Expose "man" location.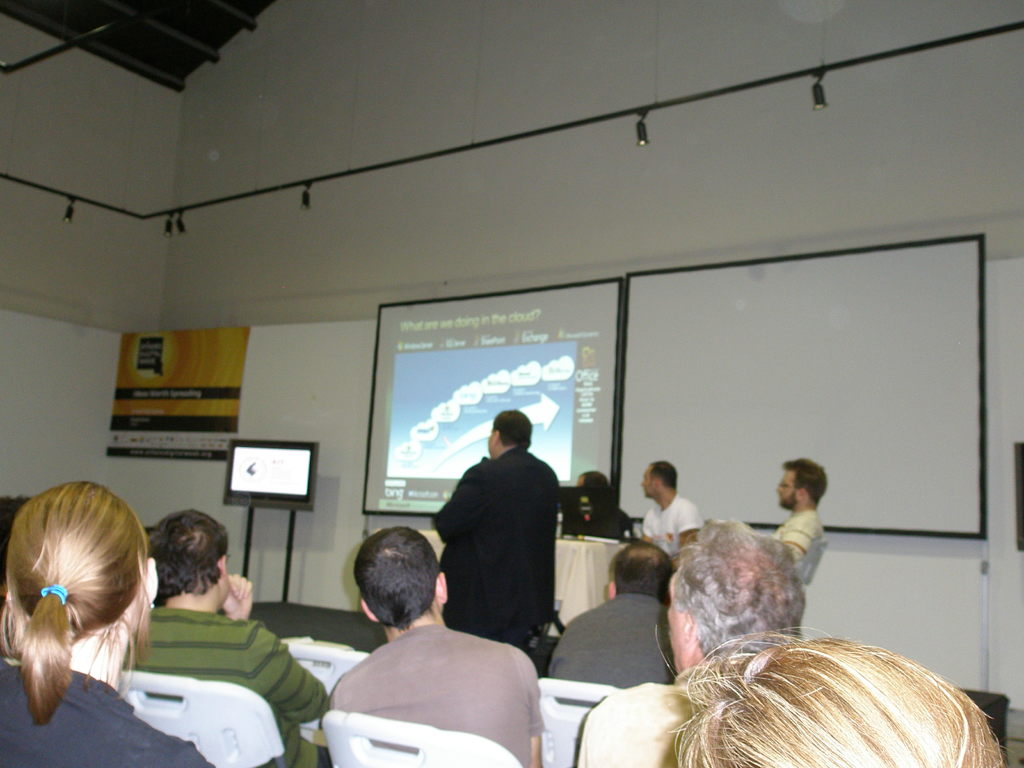
Exposed at 771/455/826/637.
